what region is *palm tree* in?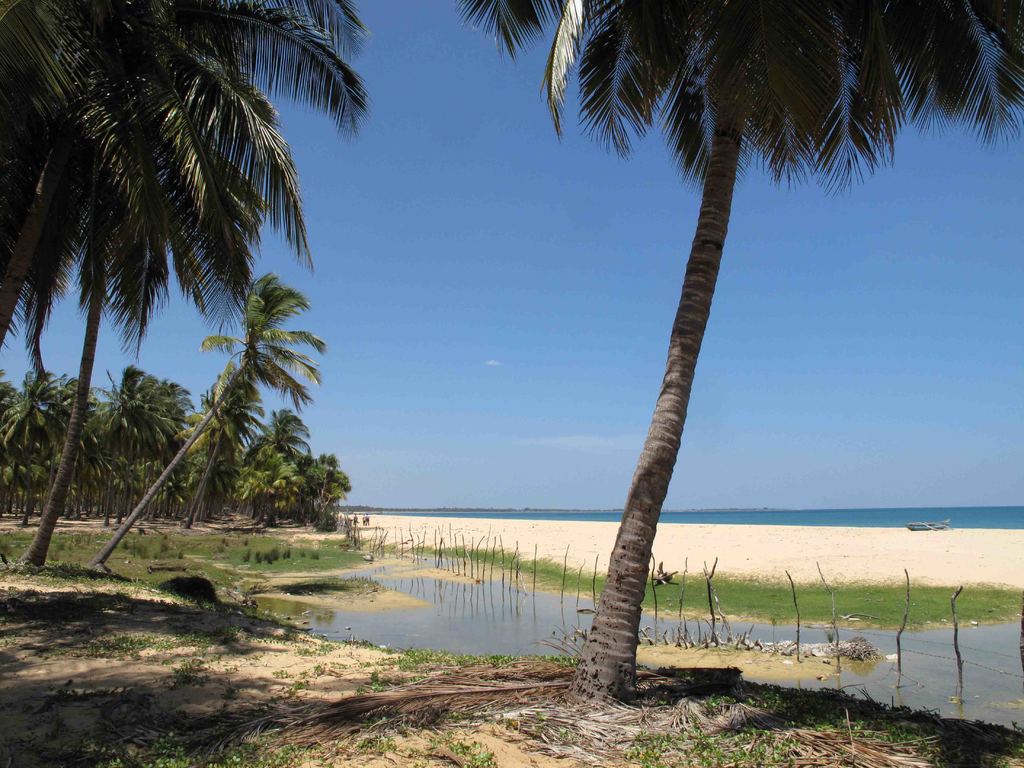
[0,0,356,573].
